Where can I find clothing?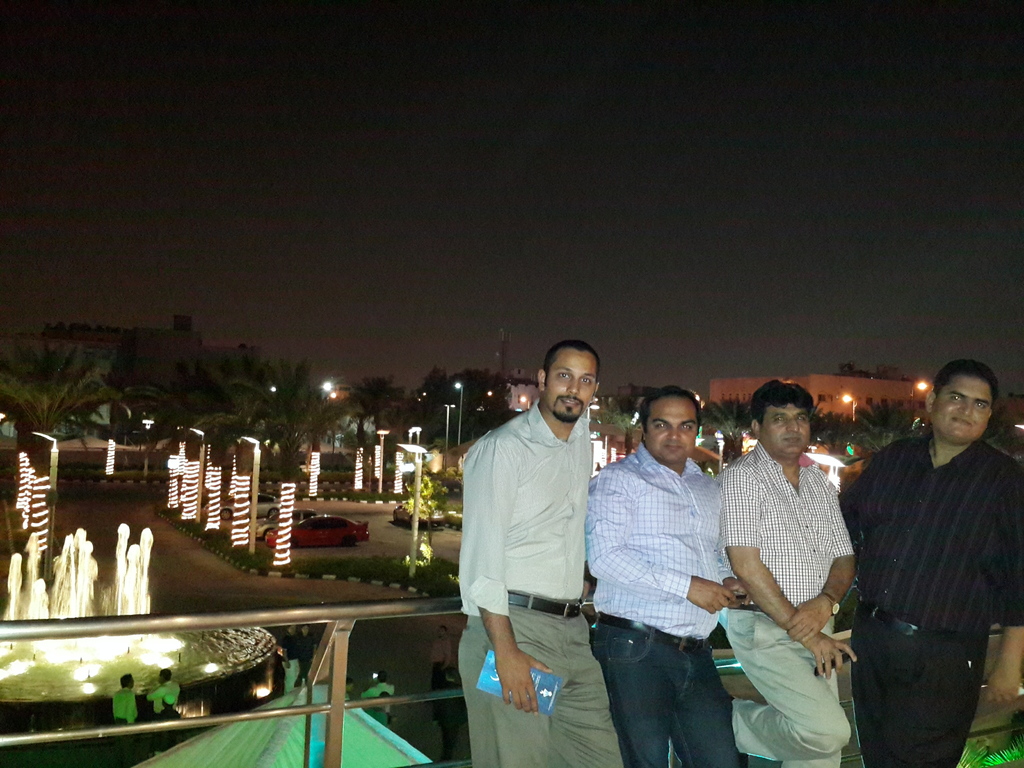
You can find it at box(714, 440, 852, 767).
